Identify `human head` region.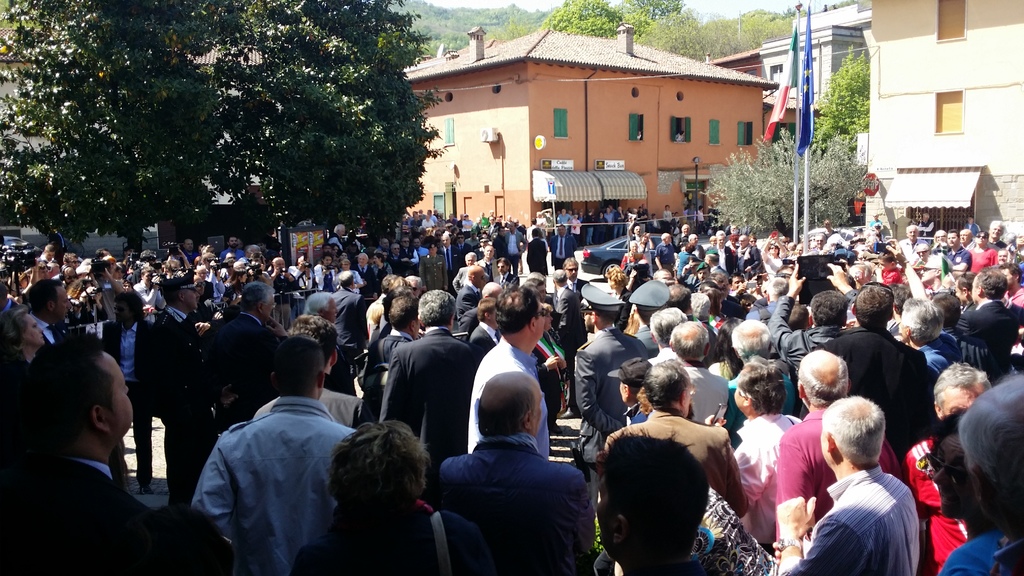
Region: bbox(730, 319, 772, 360).
